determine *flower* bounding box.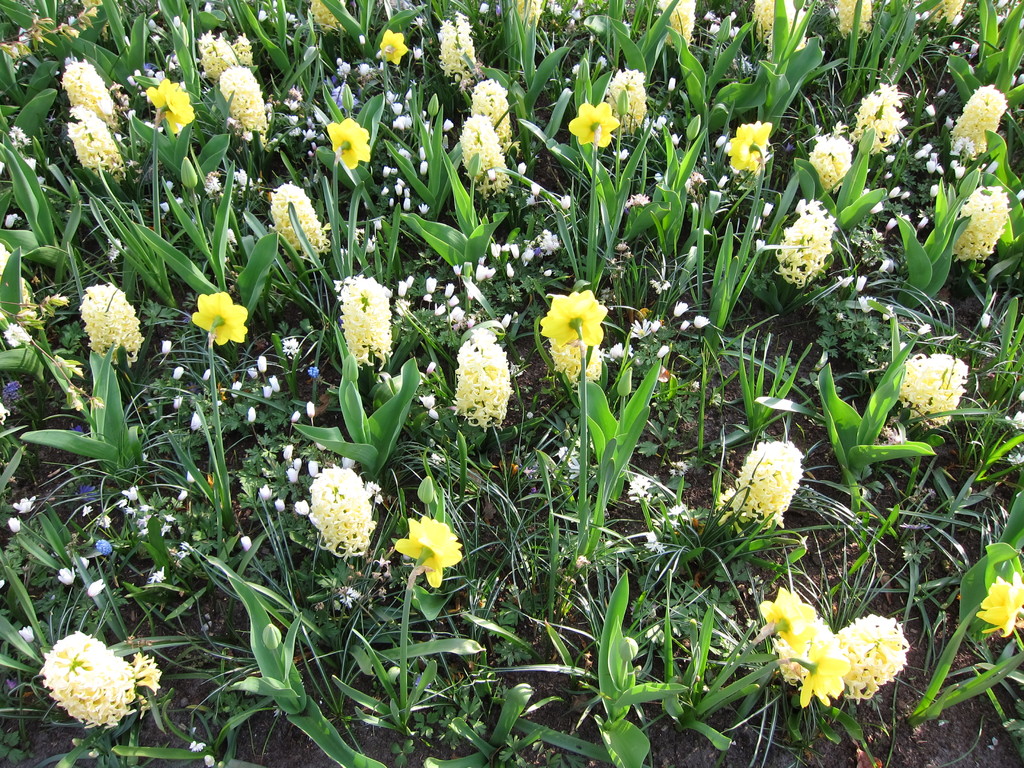
Determined: (left=295, top=454, right=300, bottom=467).
